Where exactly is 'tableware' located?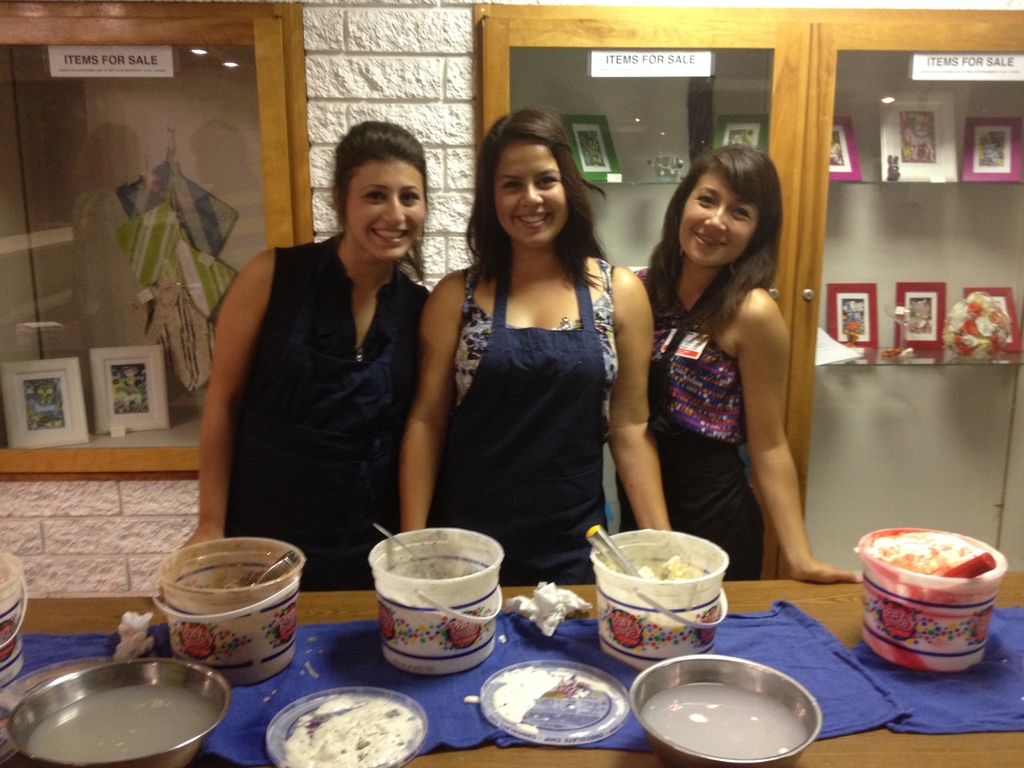
Its bounding box is (left=943, top=554, right=995, bottom=577).
